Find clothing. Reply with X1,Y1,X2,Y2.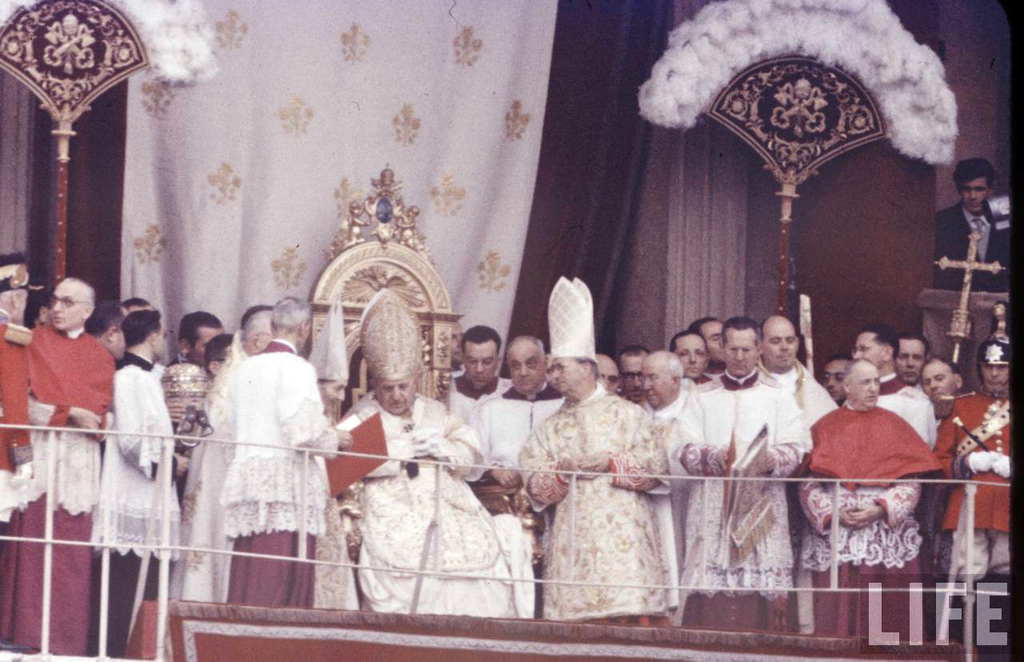
790,388,952,623.
